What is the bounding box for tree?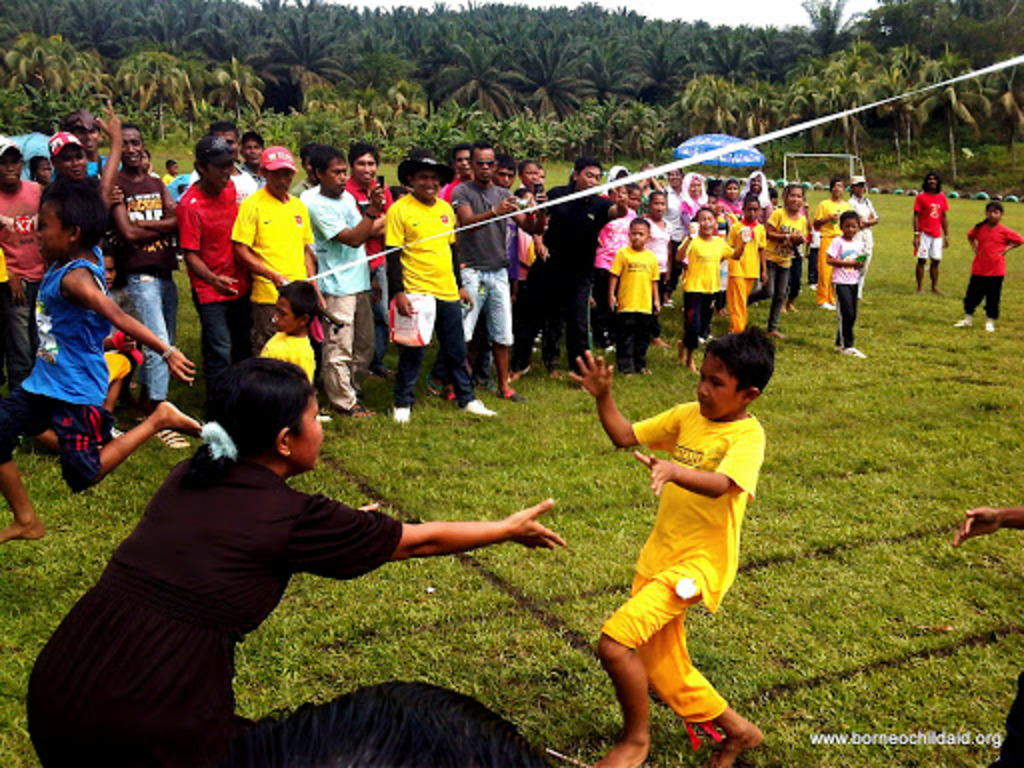
Rect(0, 24, 114, 100).
